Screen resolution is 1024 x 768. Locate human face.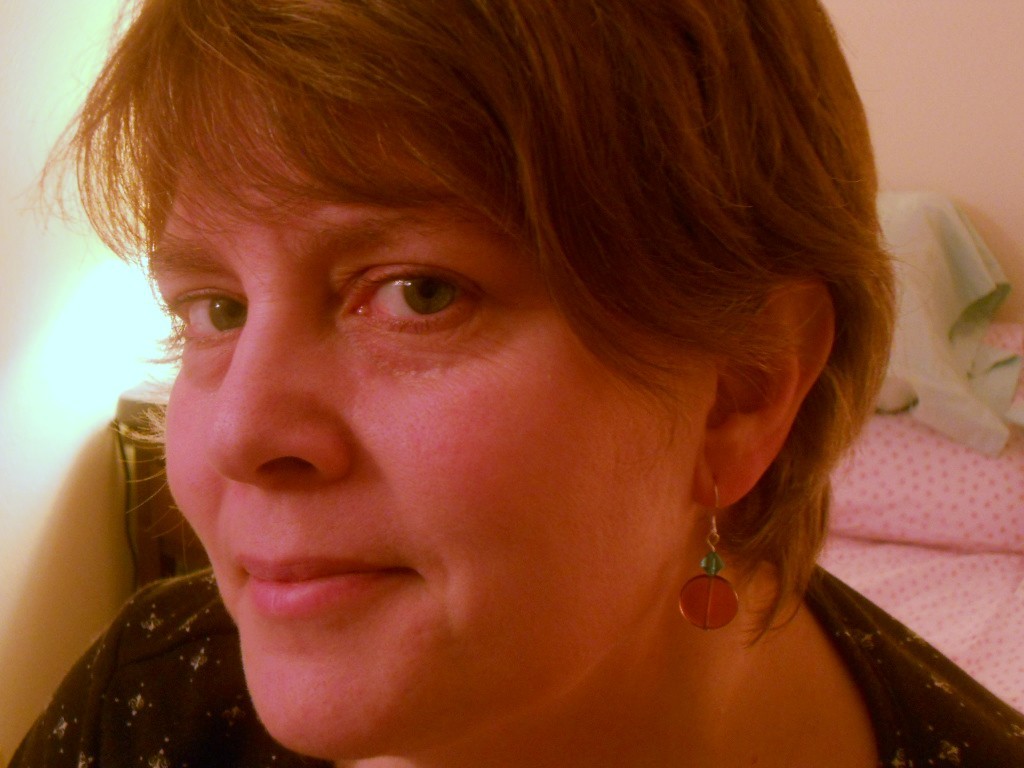
(144,65,711,764).
